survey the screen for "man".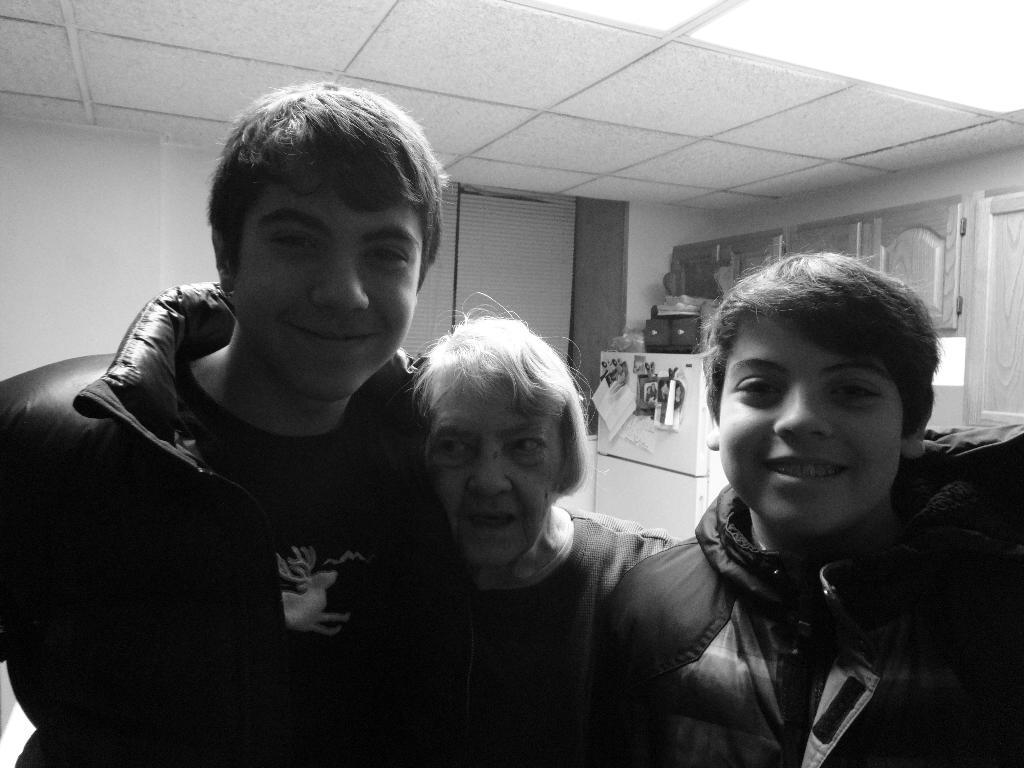
Survey found: [608, 257, 1023, 767].
